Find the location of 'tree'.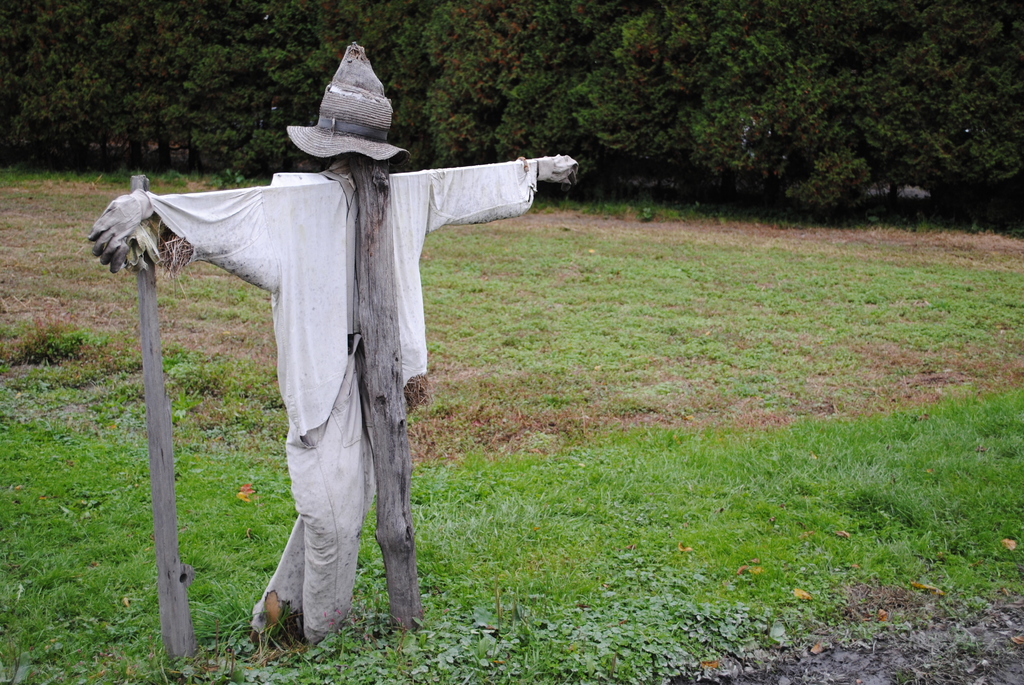
Location: 113, 0, 271, 163.
